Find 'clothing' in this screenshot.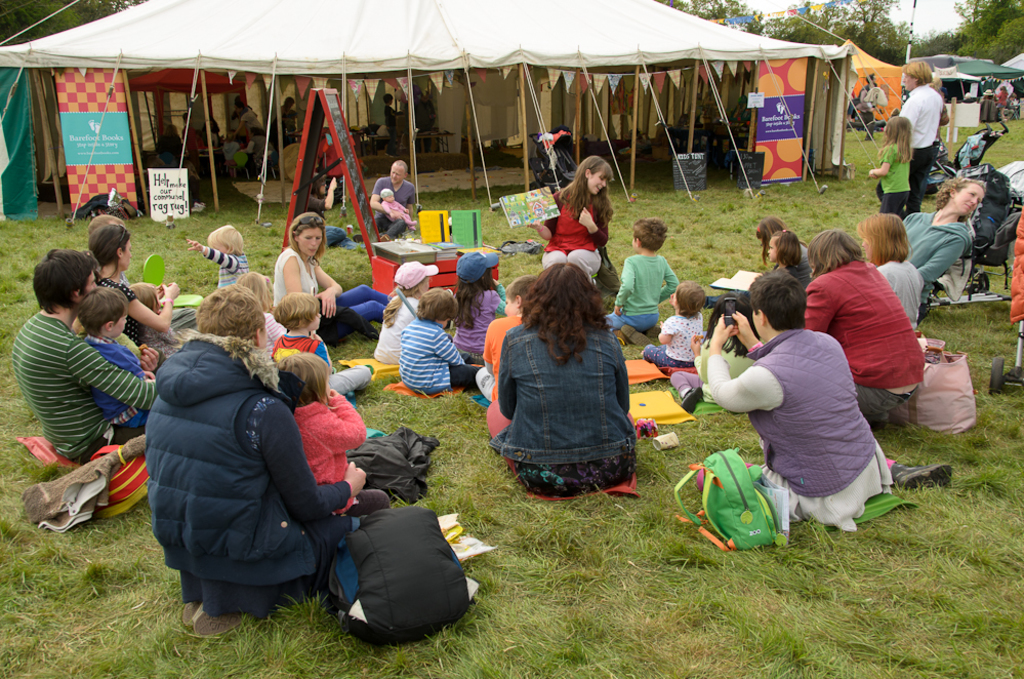
The bounding box for 'clothing' is rect(605, 247, 685, 331).
